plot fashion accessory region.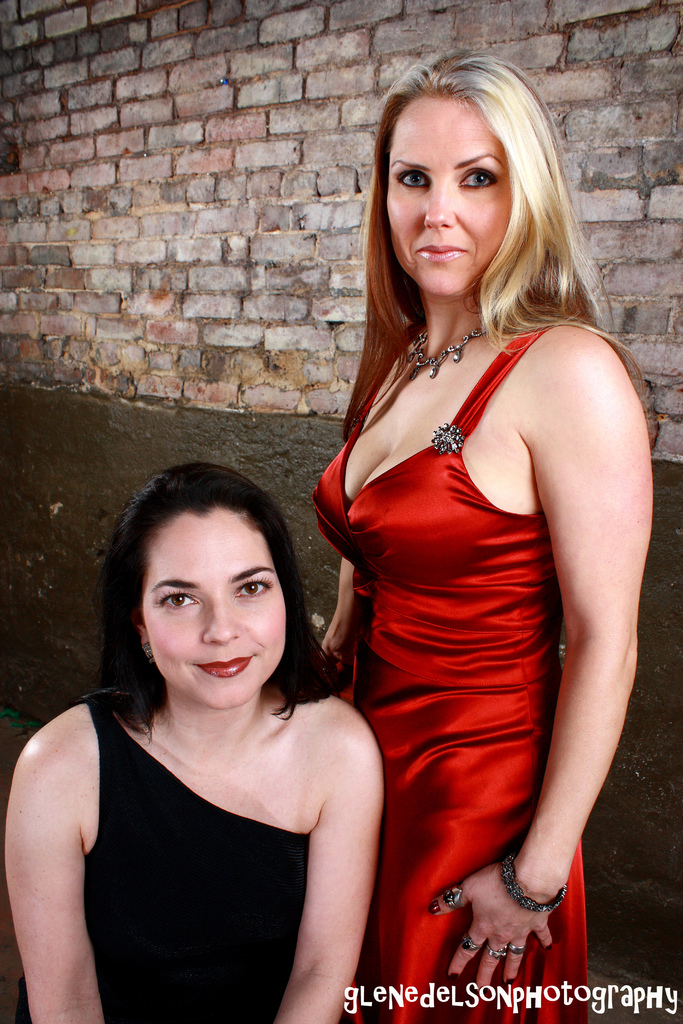
Plotted at bbox=[403, 323, 489, 382].
